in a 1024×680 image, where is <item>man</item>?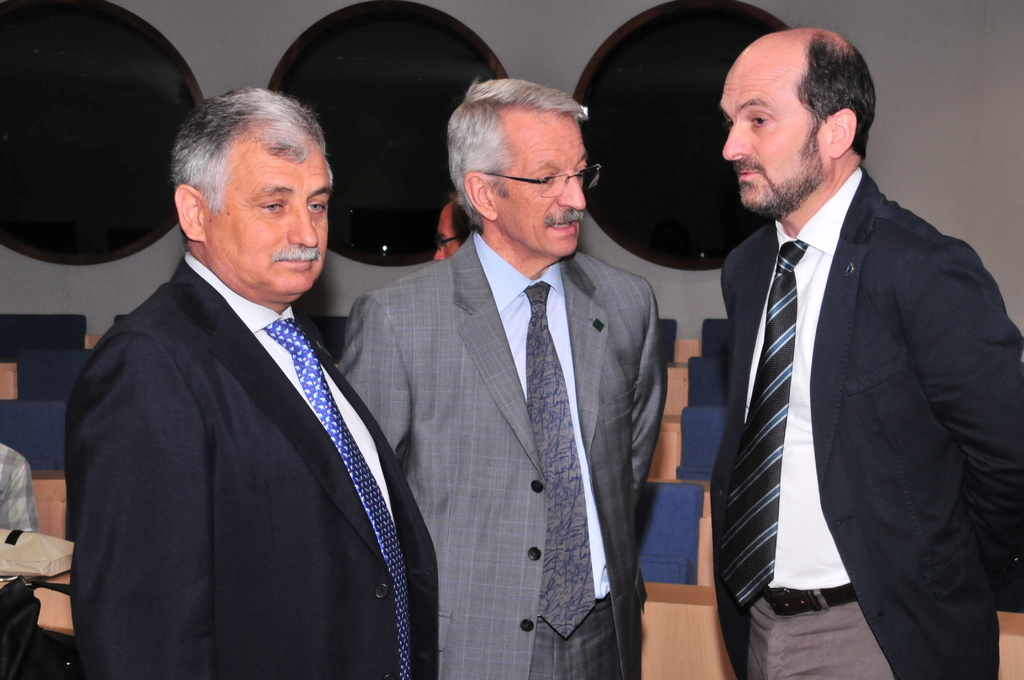
[333, 72, 670, 679].
